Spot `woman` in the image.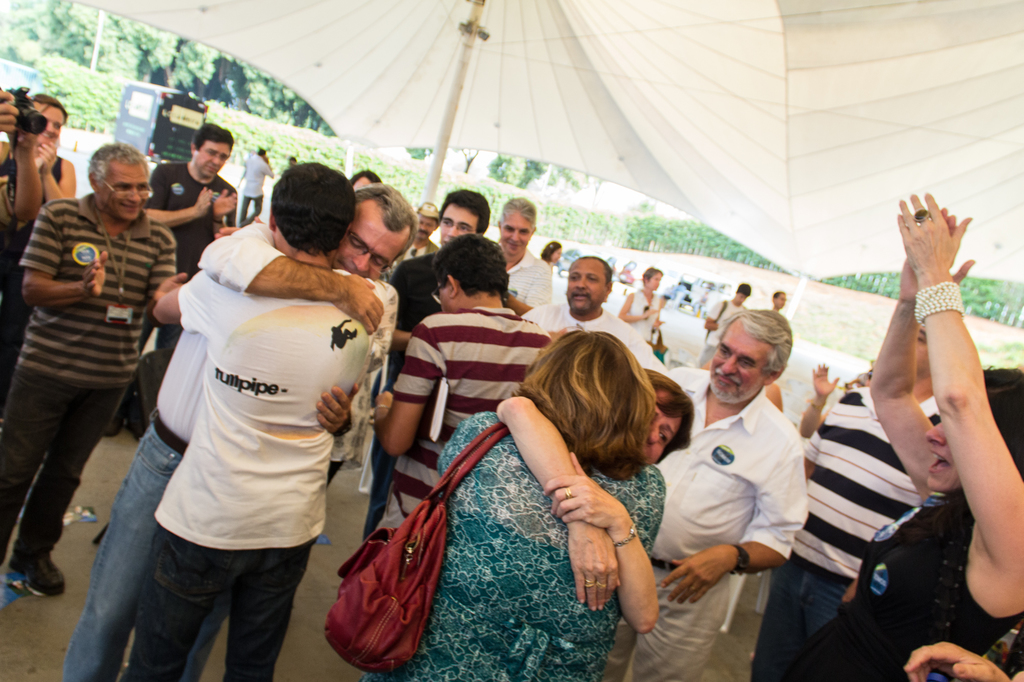
`woman` found at [x1=798, y1=193, x2=1023, y2=681].
